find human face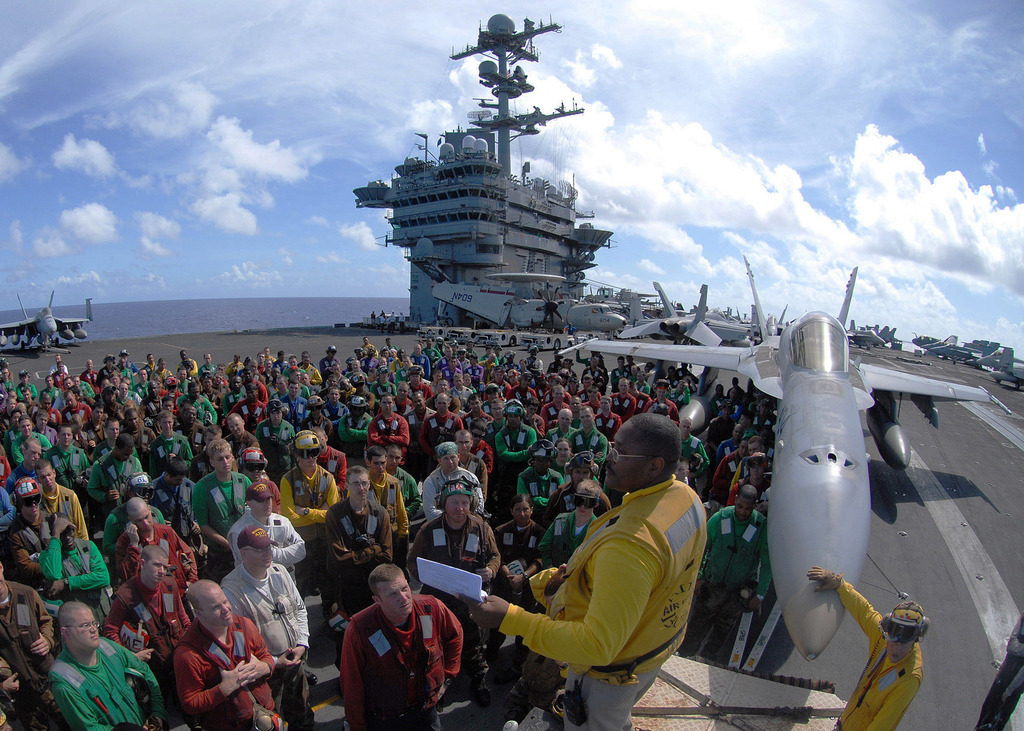
bbox=[257, 353, 264, 362]
